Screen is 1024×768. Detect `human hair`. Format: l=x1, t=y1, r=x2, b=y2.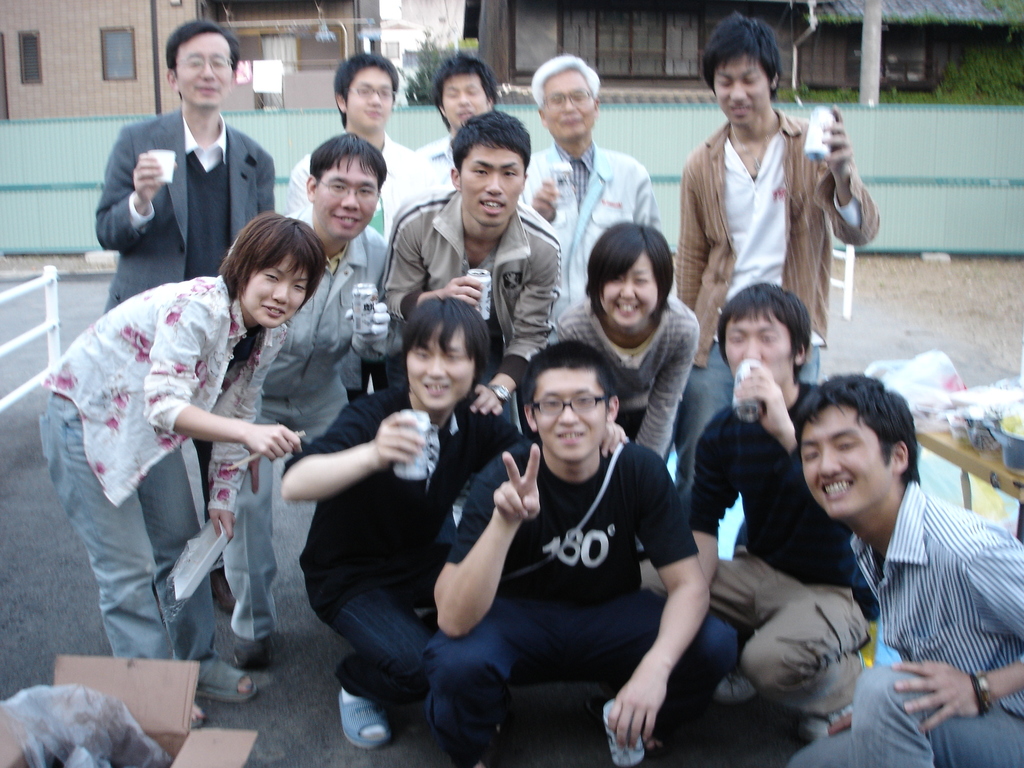
l=333, t=51, r=402, b=125.
